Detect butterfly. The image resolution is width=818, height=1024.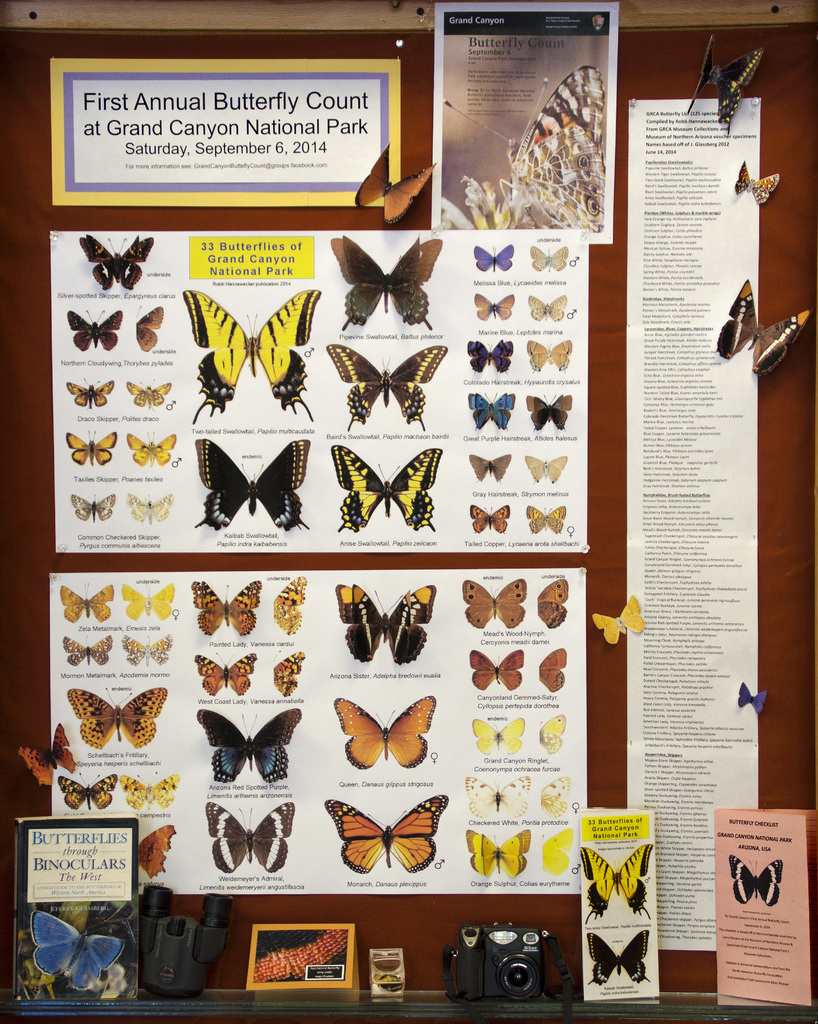
pyautogui.locateOnScreen(735, 160, 778, 209).
